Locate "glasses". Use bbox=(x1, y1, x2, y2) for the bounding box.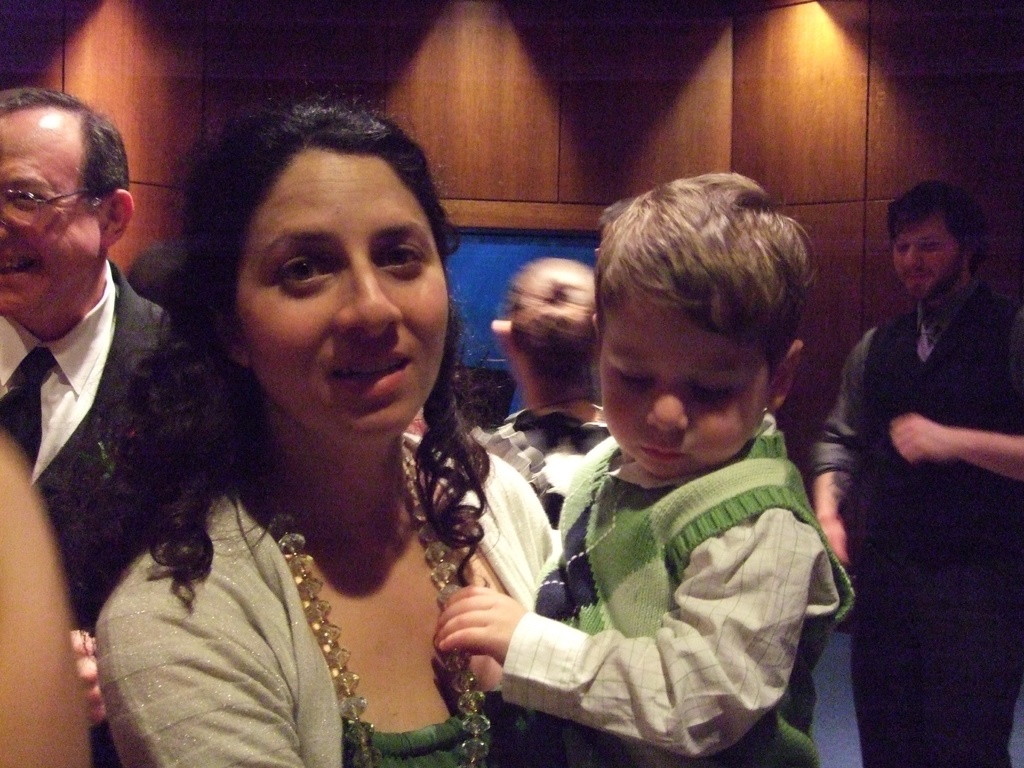
bbox=(0, 171, 125, 227).
